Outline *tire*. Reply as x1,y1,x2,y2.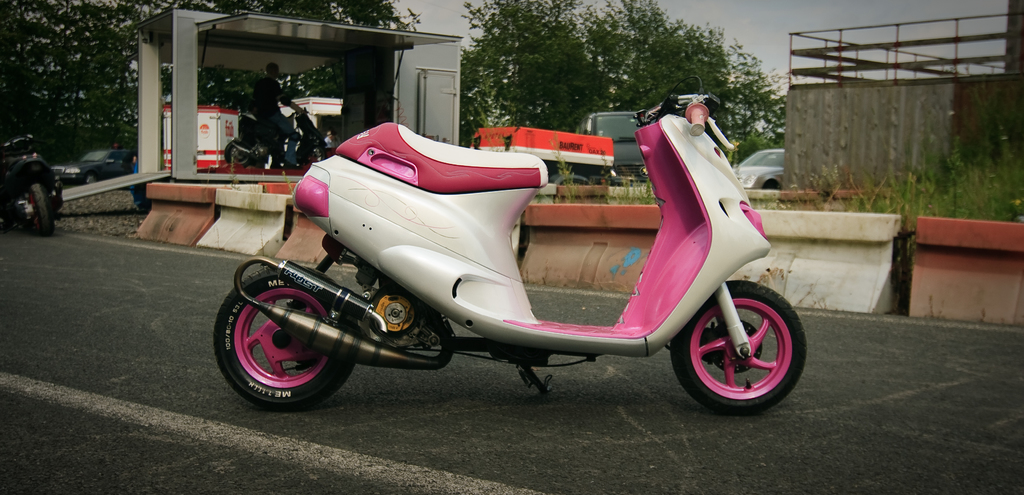
669,281,804,414.
